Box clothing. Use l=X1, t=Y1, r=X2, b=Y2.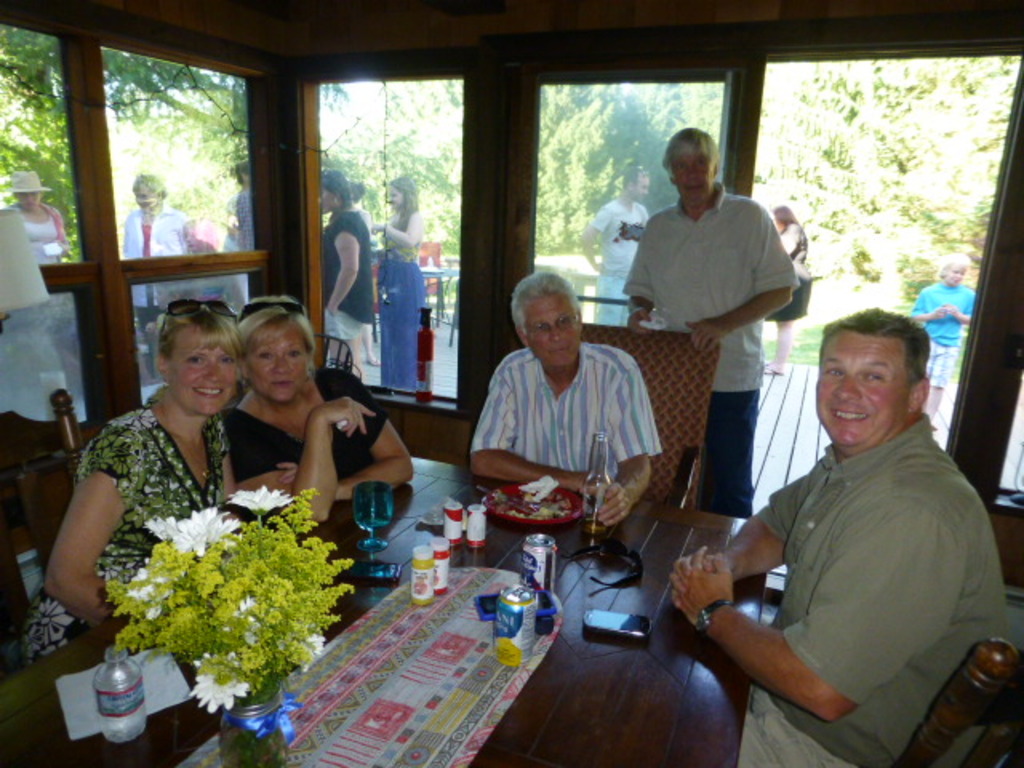
l=182, t=230, r=238, b=302.
